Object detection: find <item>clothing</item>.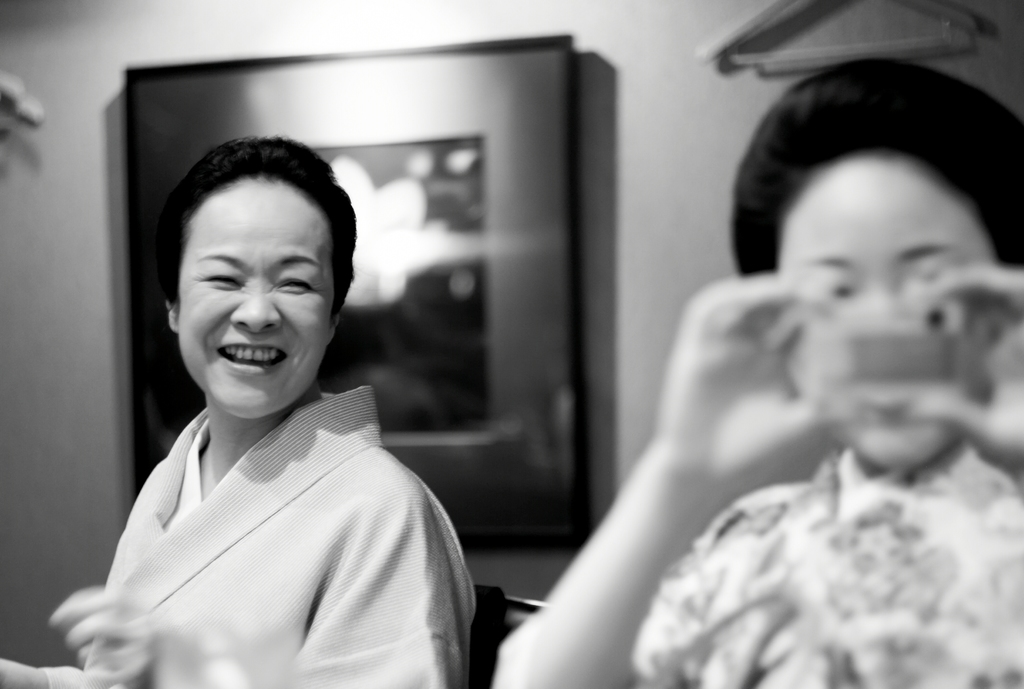
68, 315, 484, 684.
